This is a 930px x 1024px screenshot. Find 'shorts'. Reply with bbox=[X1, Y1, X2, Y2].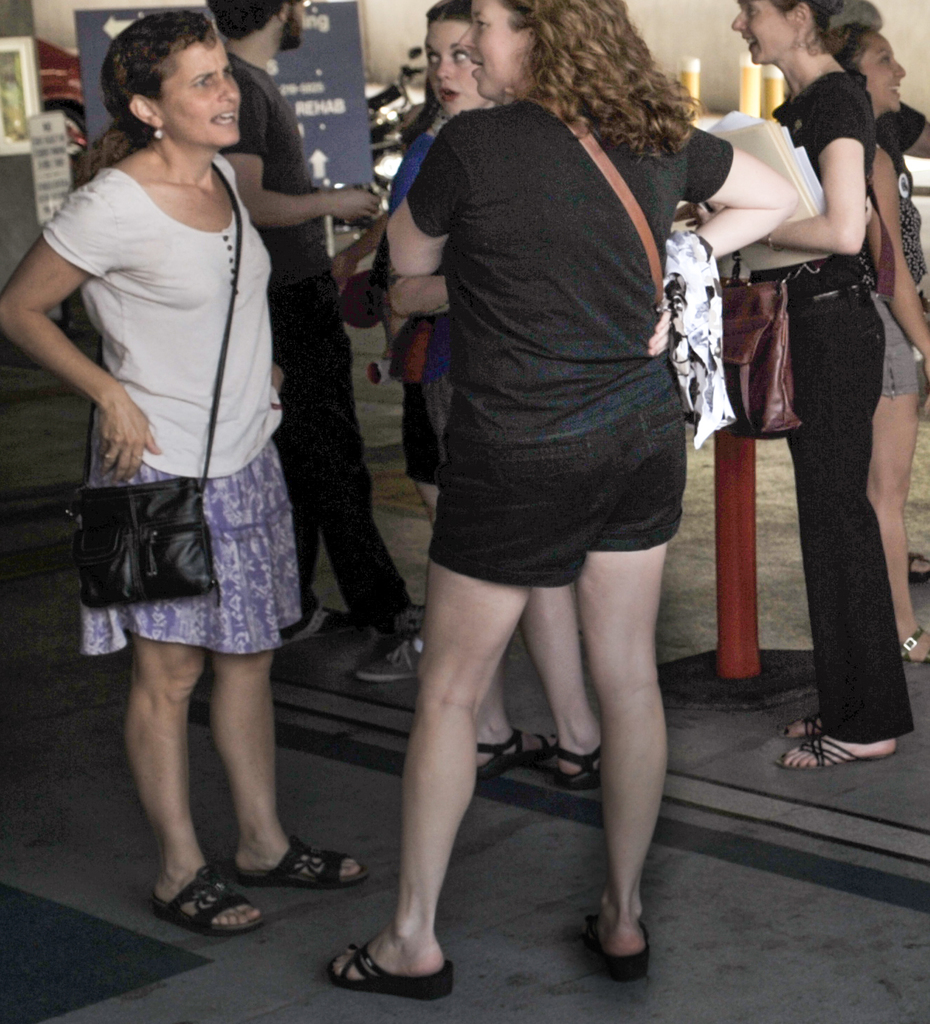
bbox=[867, 295, 927, 399].
